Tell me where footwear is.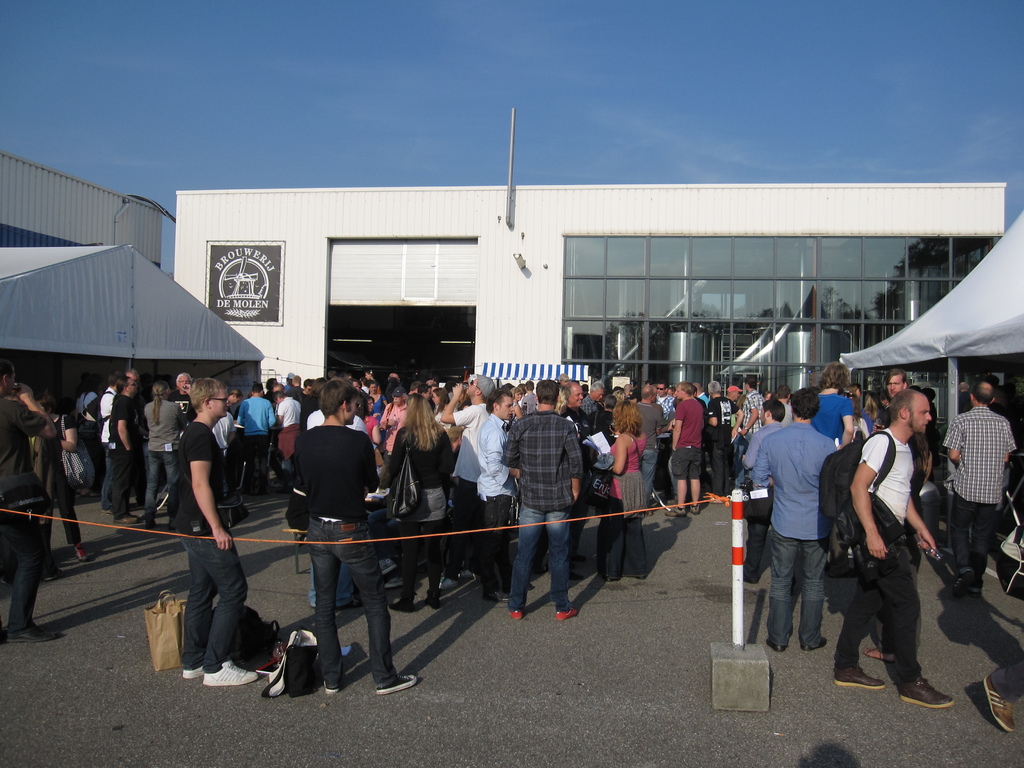
footwear is at x1=205 y1=657 x2=259 y2=685.
